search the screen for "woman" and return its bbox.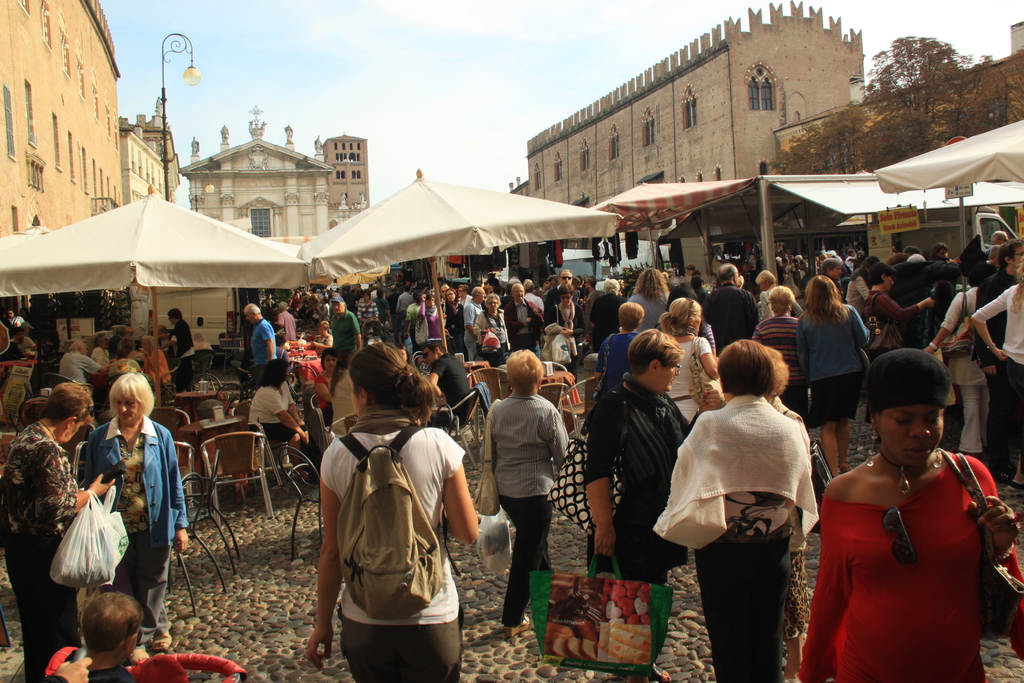
Found: locate(922, 263, 992, 457).
